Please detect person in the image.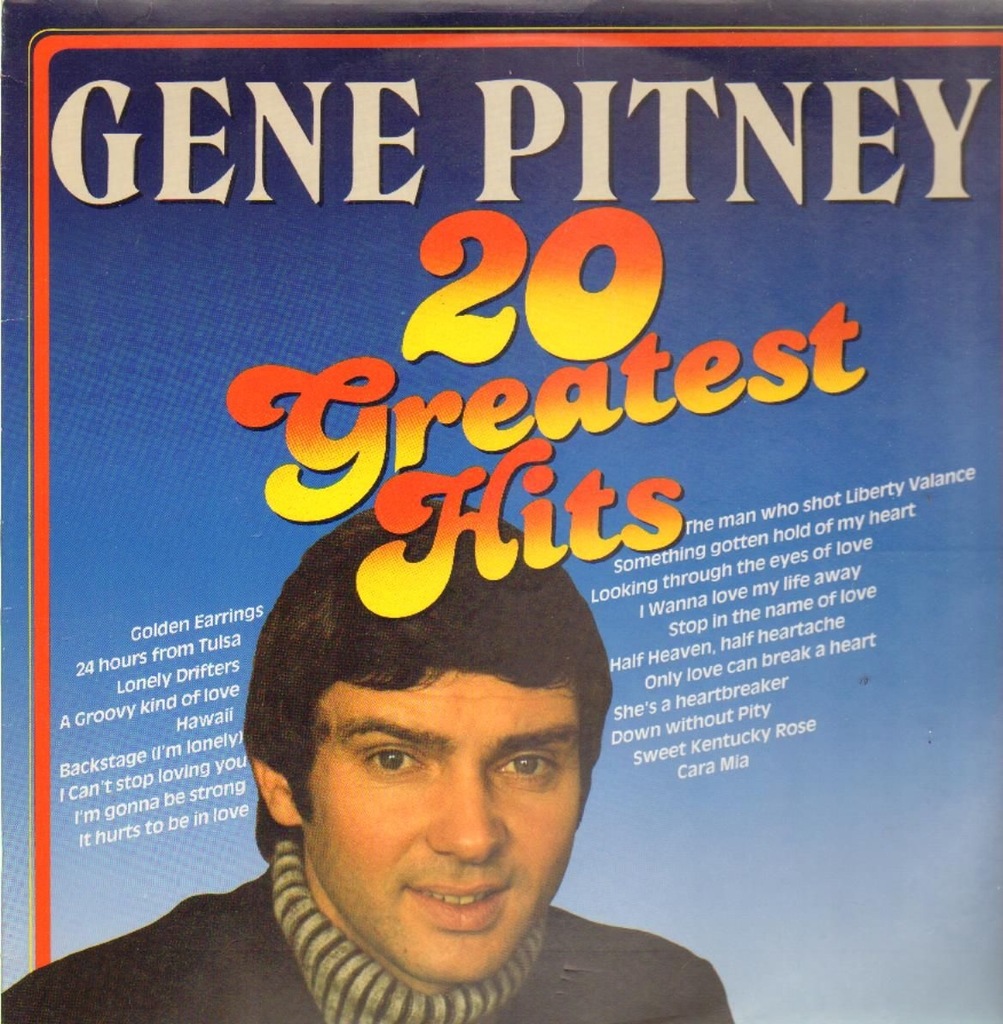
(left=96, top=470, right=617, bottom=999).
